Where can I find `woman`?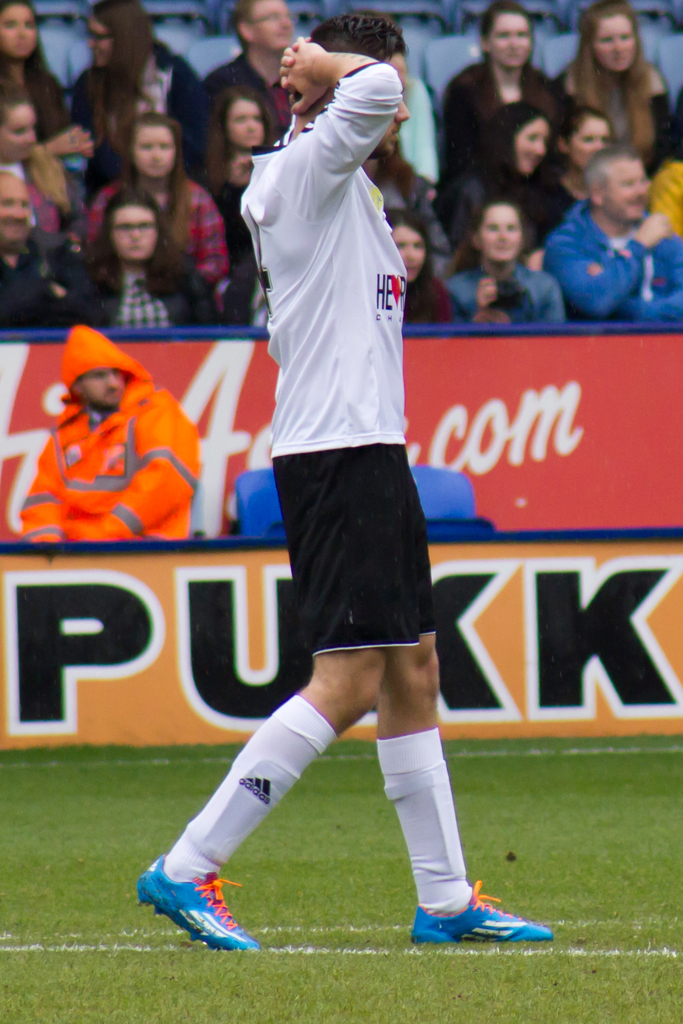
You can find it at <box>0,0,91,156</box>.
